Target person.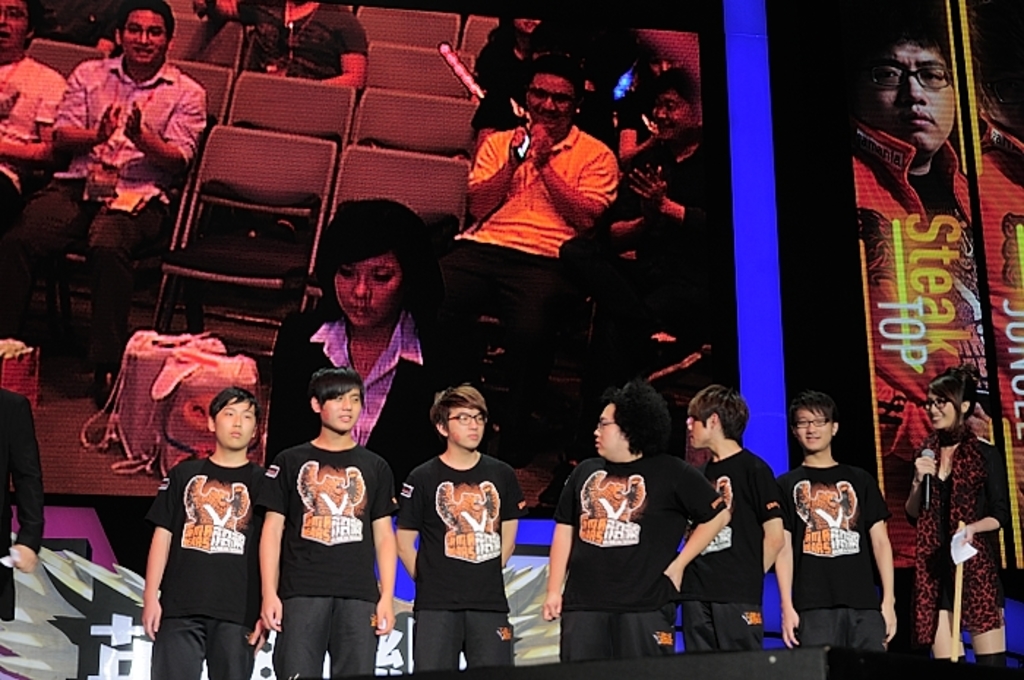
Target region: bbox(139, 385, 266, 679).
